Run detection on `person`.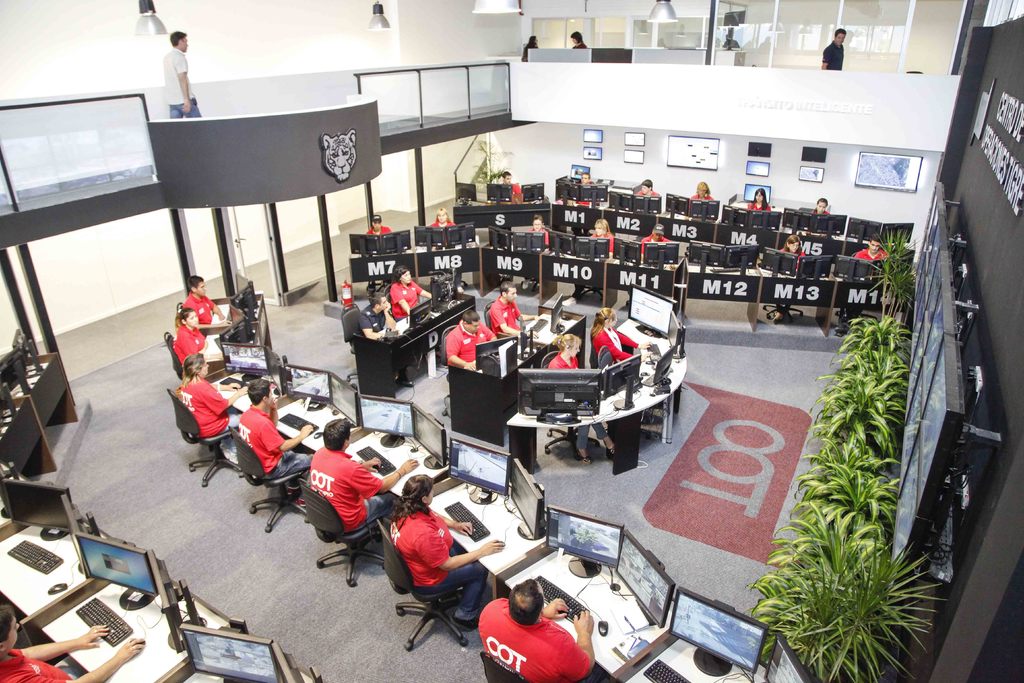
Result: (365,211,393,238).
